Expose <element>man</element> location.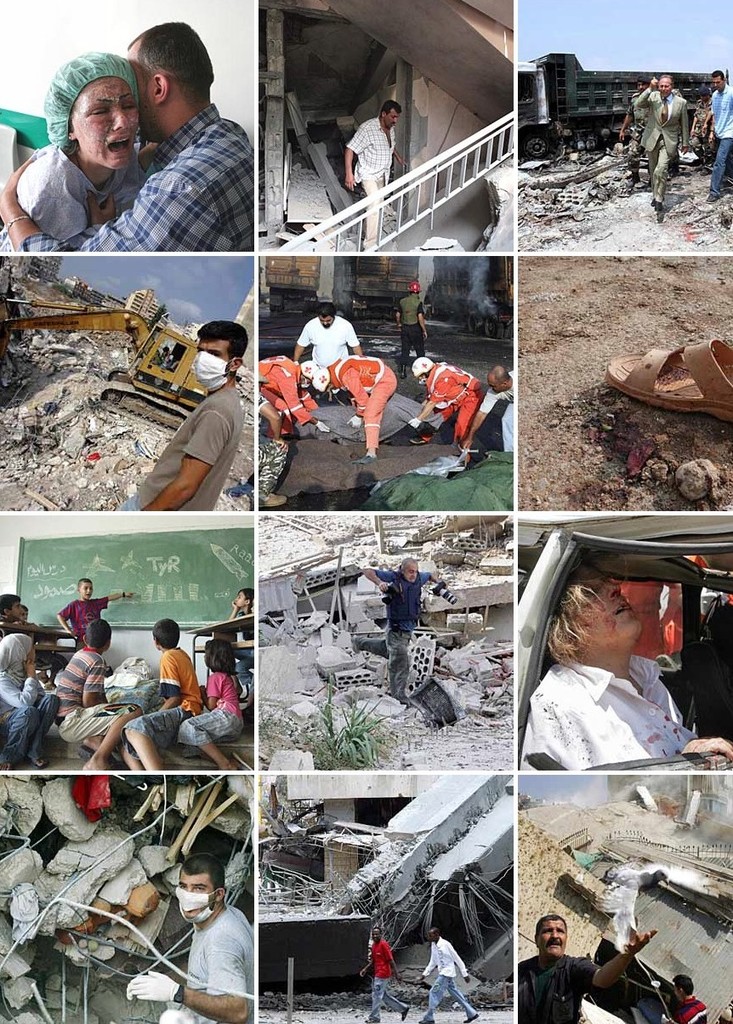
Exposed at <bbox>669, 971, 707, 1023</bbox>.
